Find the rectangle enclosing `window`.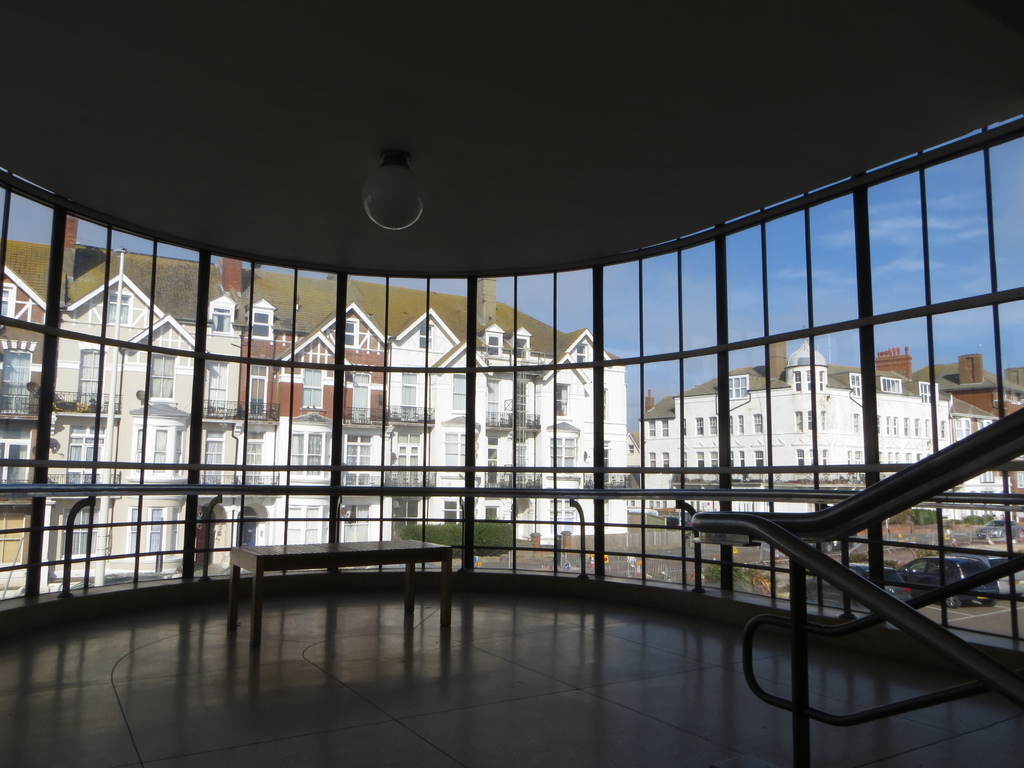
box=[849, 372, 860, 397].
